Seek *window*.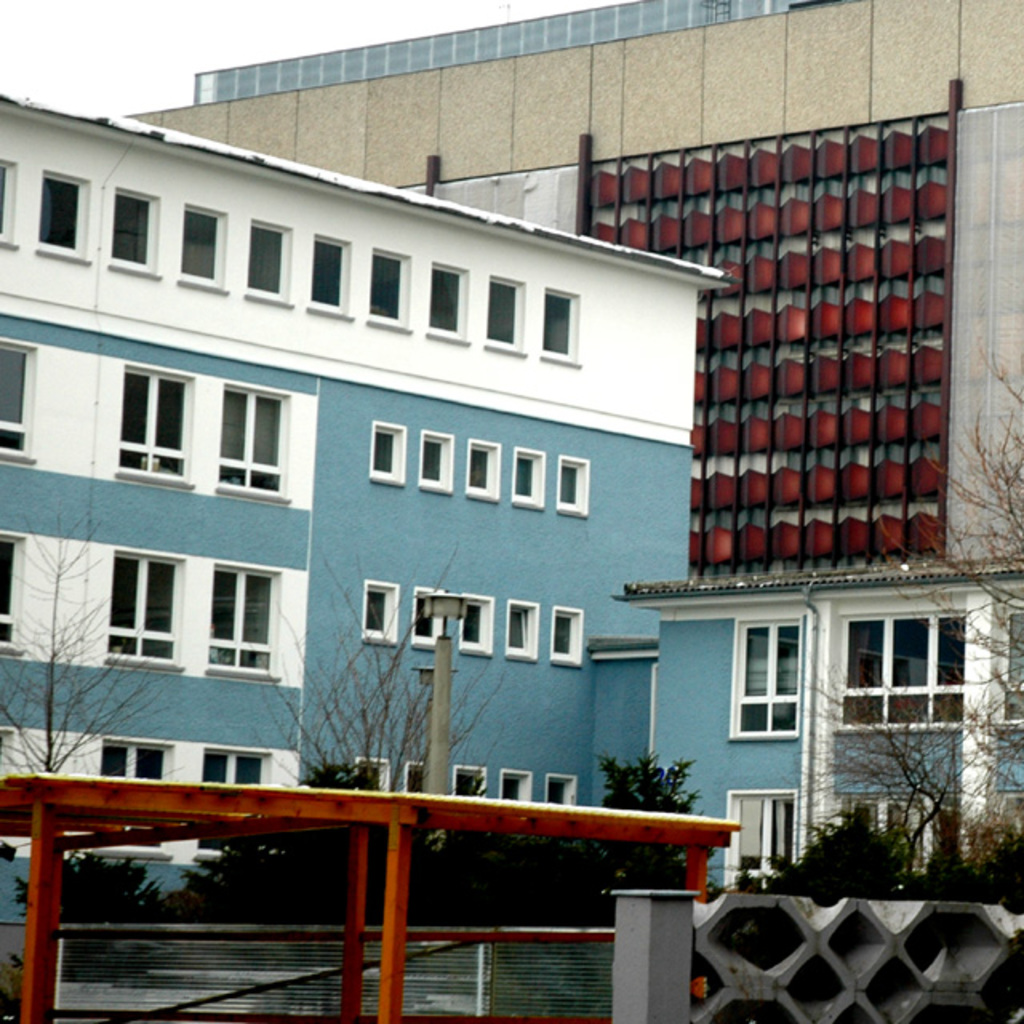
[left=365, top=419, right=406, bottom=485].
